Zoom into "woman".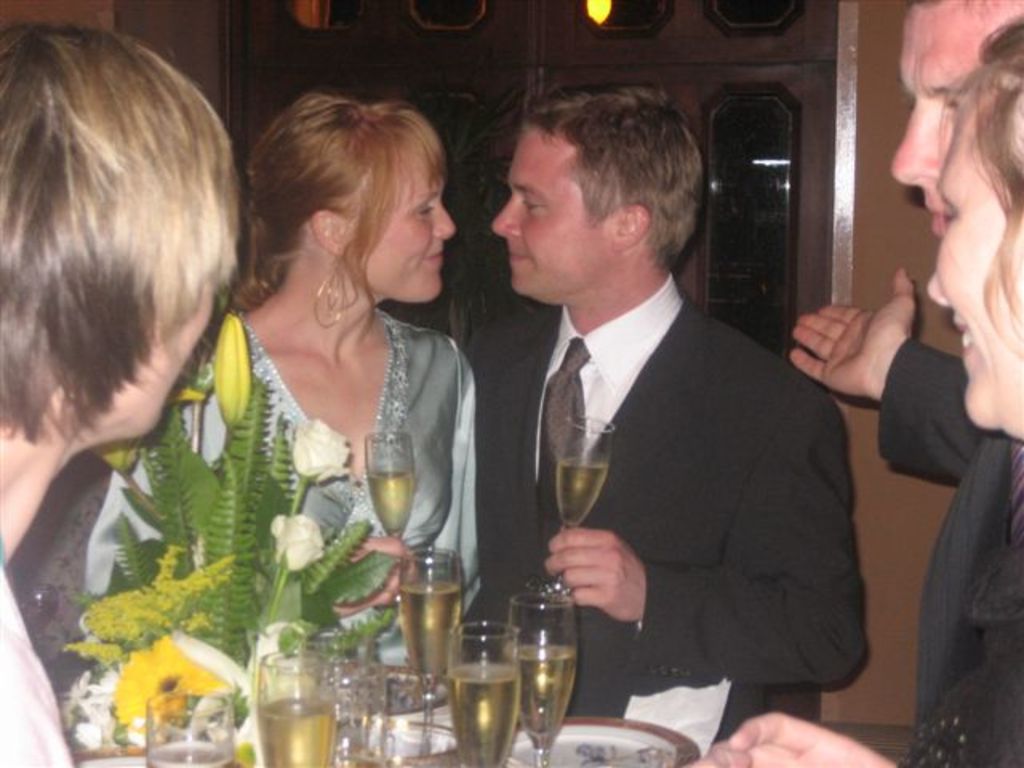
Zoom target: (left=184, top=53, right=490, bottom=706).
